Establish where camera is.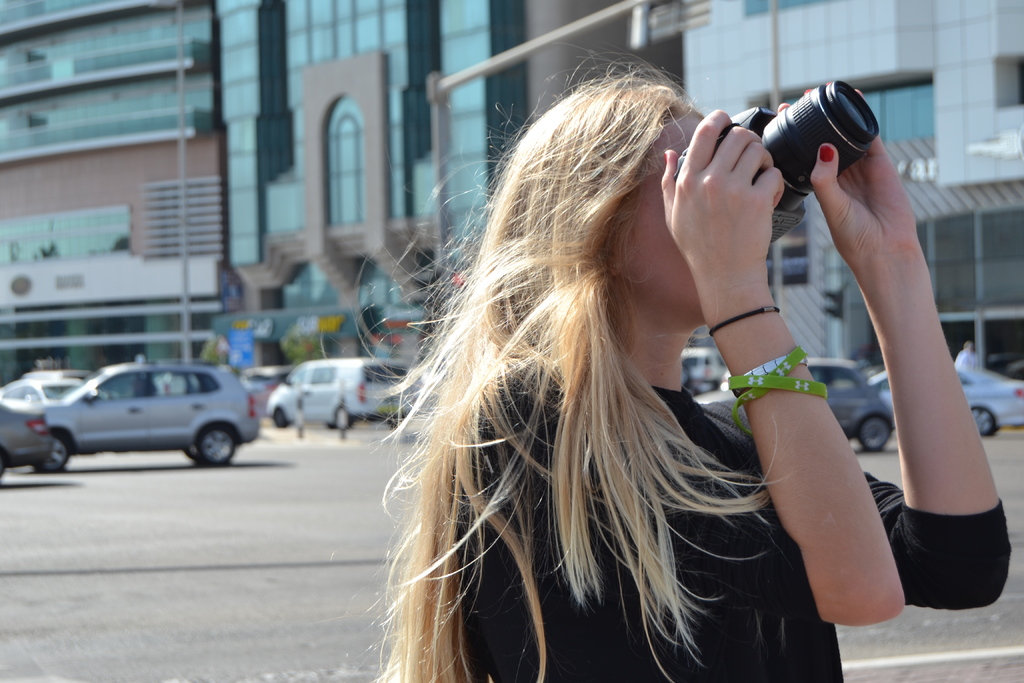
Established at 675:78:882:247.
